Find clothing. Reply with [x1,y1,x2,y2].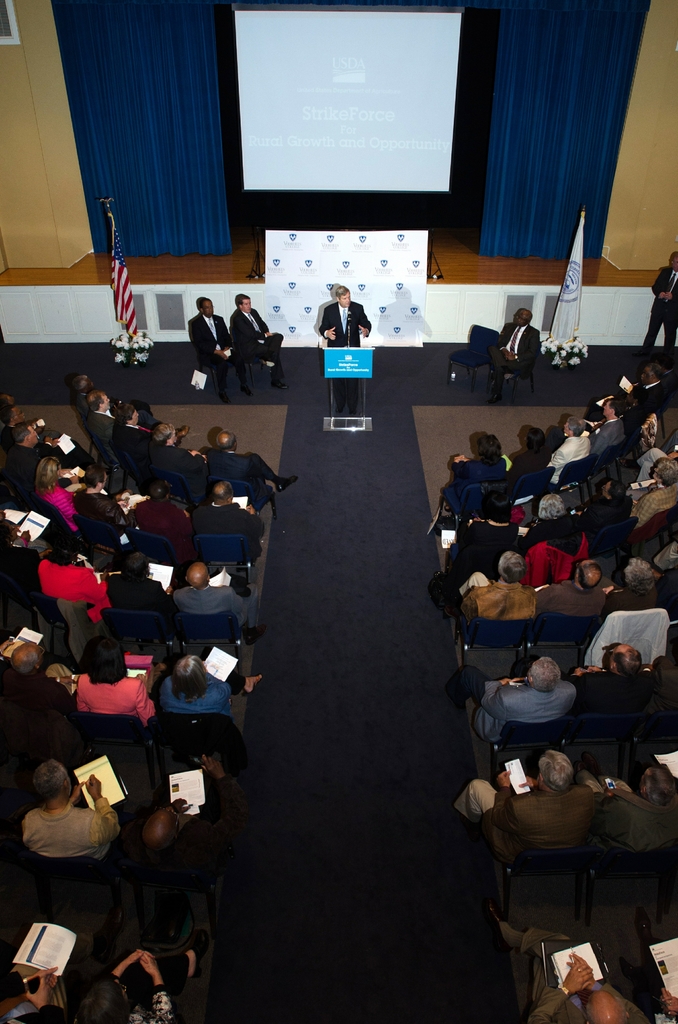
[519,515,578,553].
